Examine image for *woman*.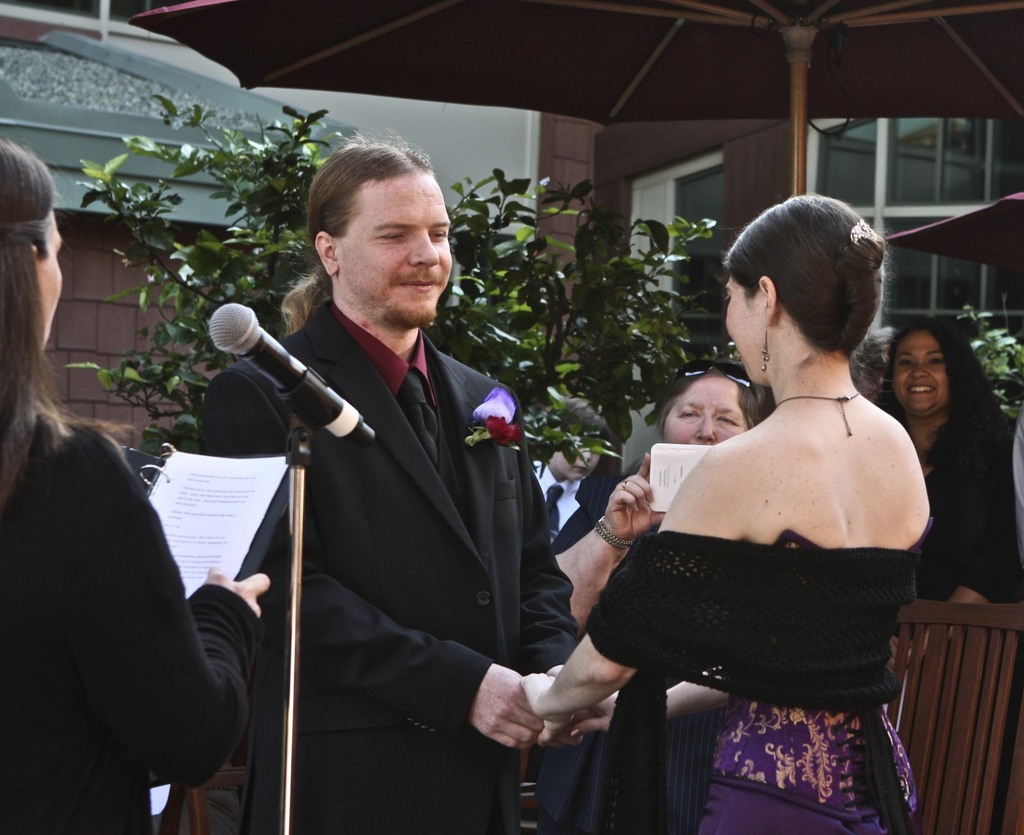
Examination result: 0, 129, 268, 834.
